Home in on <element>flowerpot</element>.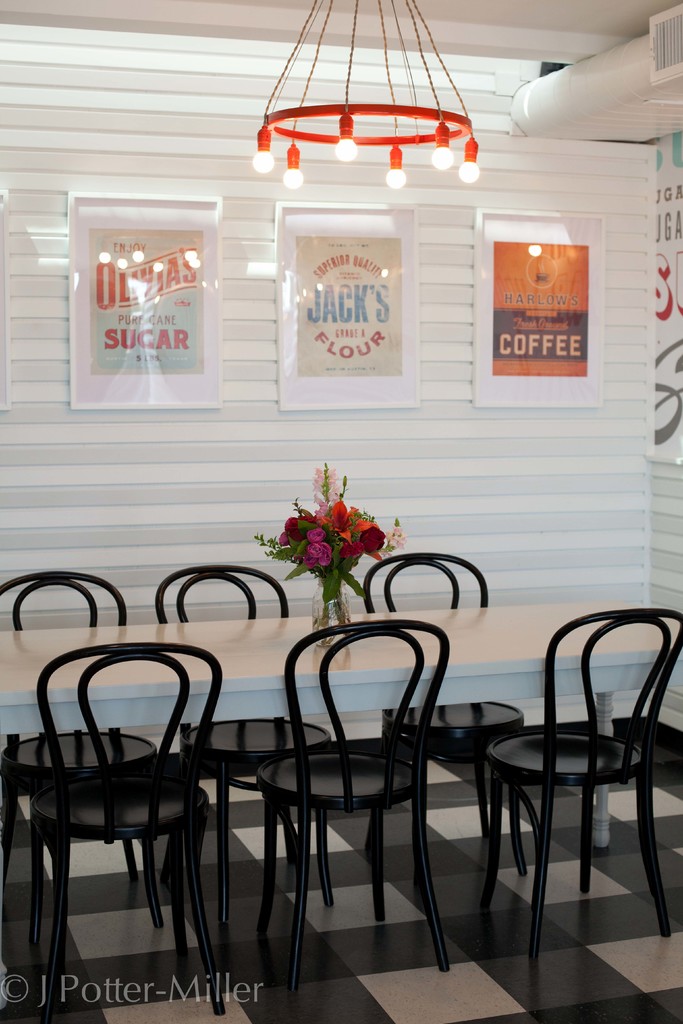
Homed in at select_region(311, 575, 350, 646).
